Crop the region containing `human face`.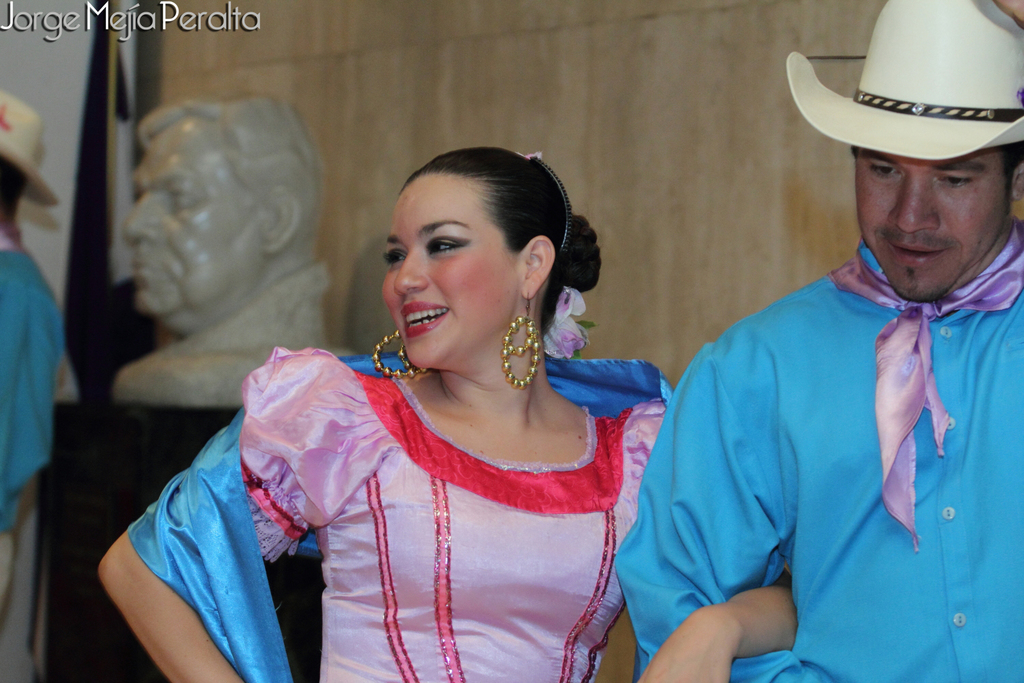
Crop region: 382,174,521,370.
